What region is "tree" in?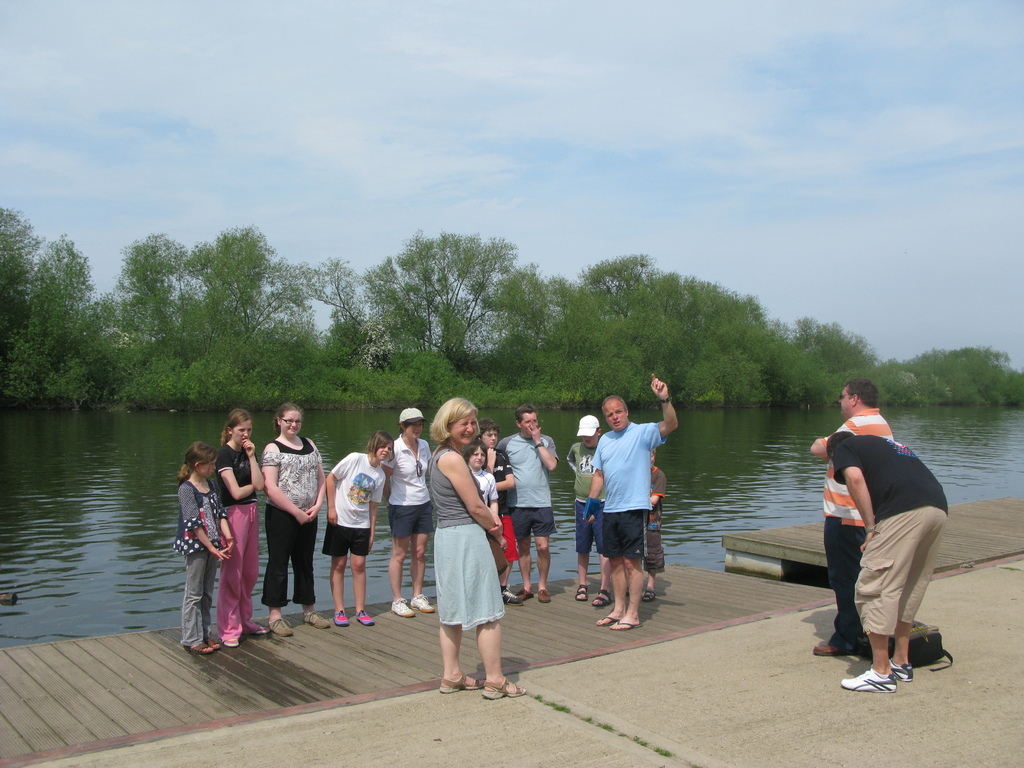
locate(291, 241, 429, 401).
